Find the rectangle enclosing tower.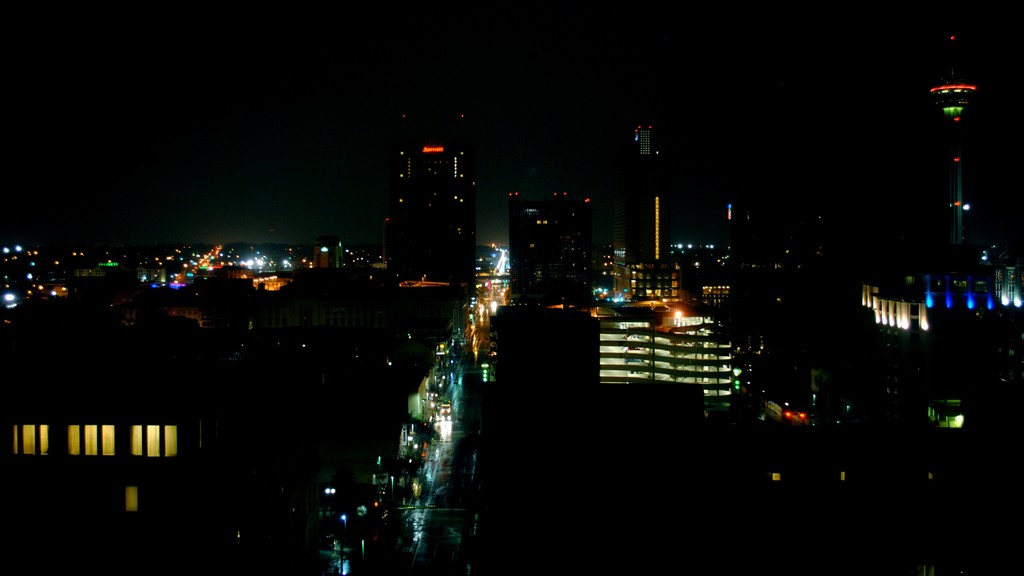
left=929, top=55, right=1007, bottom=252.
